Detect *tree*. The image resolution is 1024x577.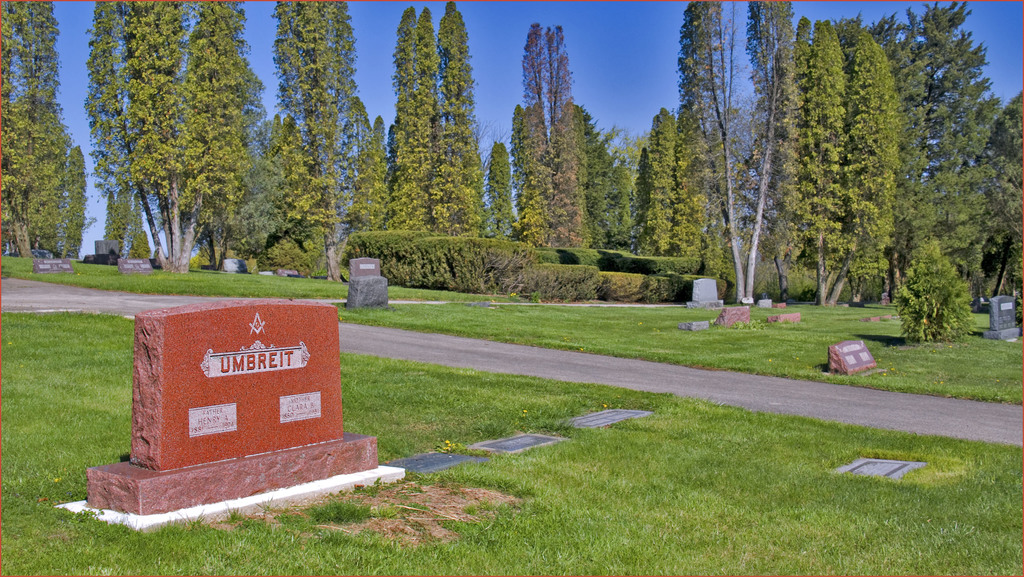
{"left": 634, "top": 104, "right": 678, "bottom": 253}.
